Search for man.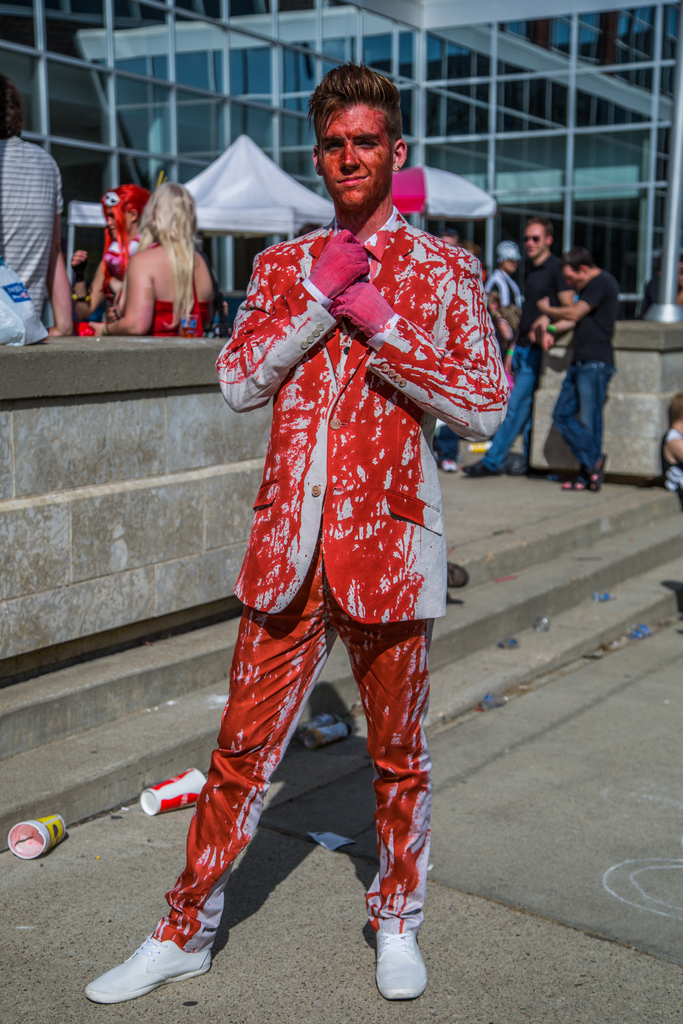
Found at BBox(456, 218, 575, 476).
